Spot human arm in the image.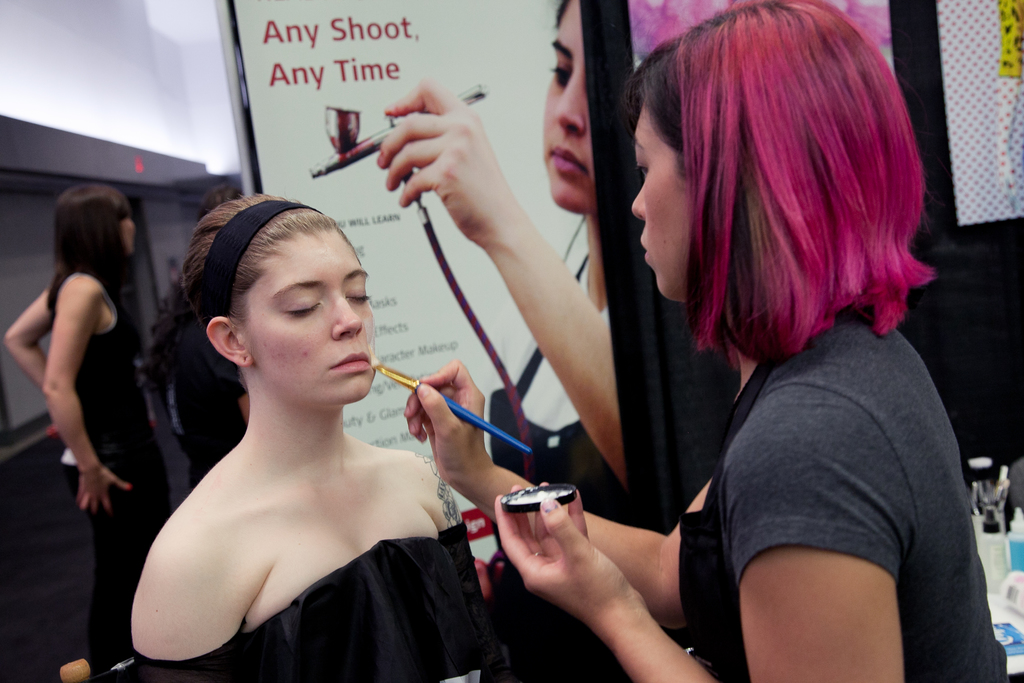
human arm found at {"x1": 422, "y1": 356, "x2": 730, "y2": 611}.
